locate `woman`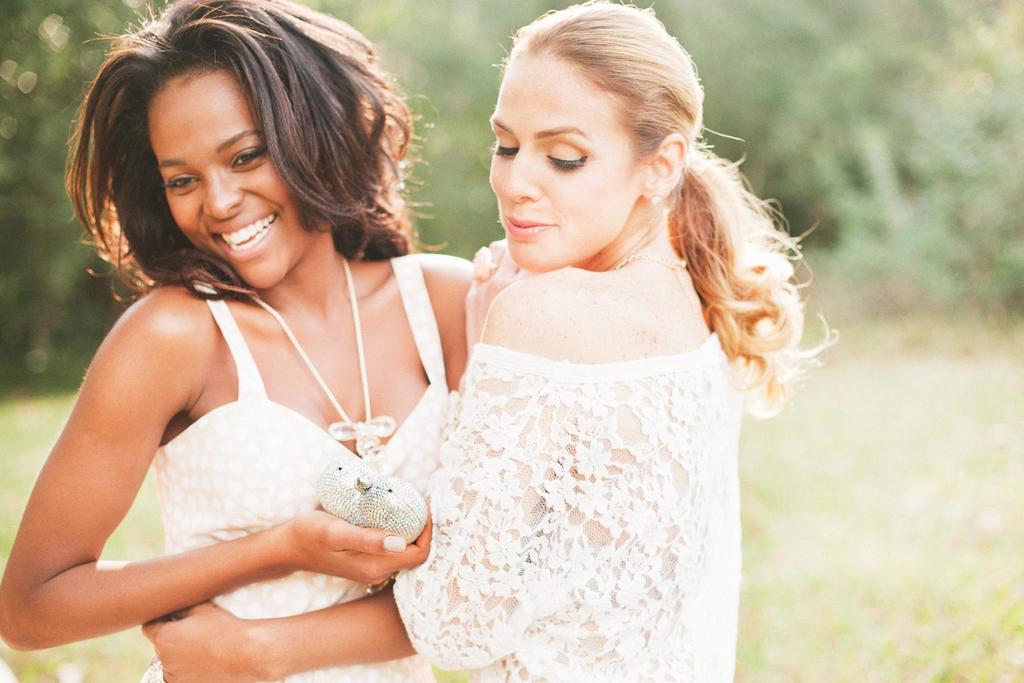
140, 0, 835, 682
